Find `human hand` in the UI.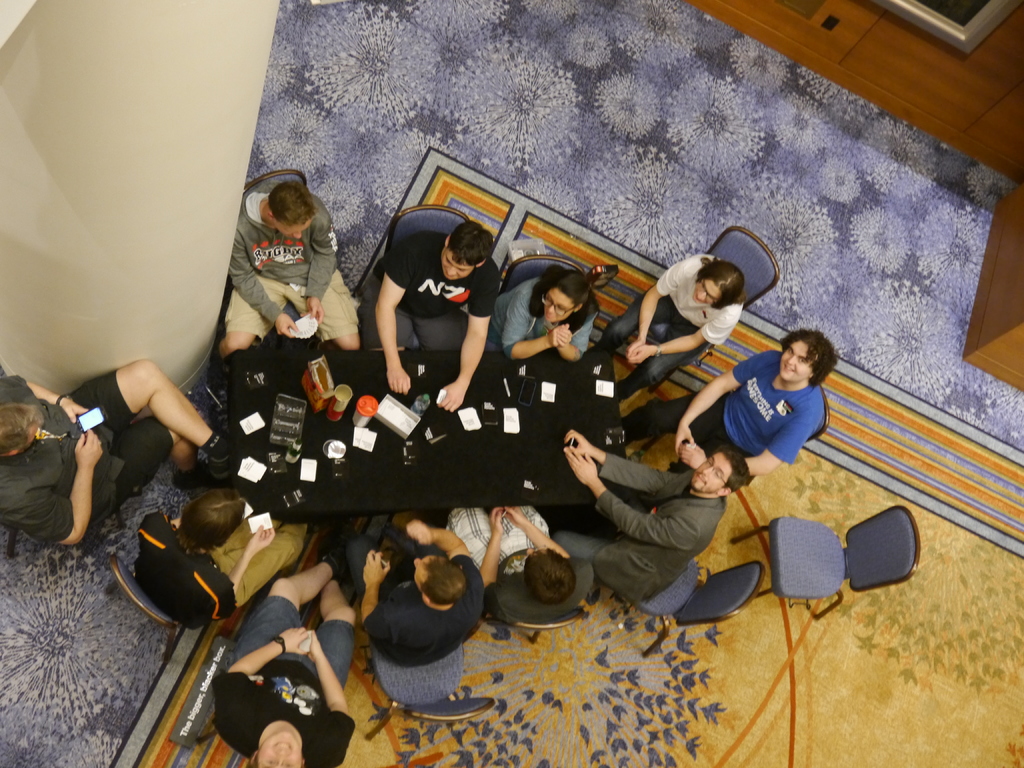
UI element at 672,422,698,460.
